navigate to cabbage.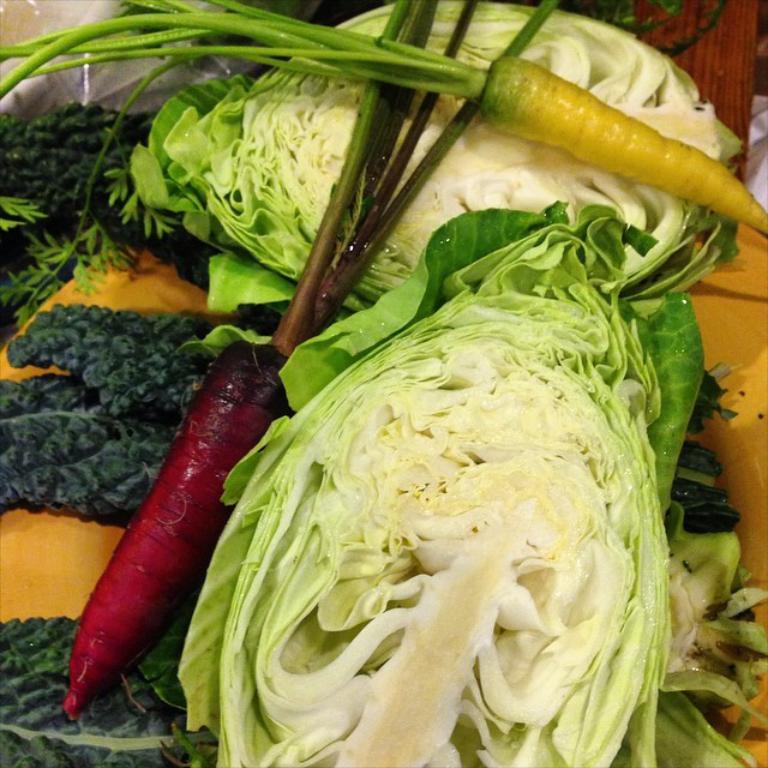
Navigation target: (125,0,743,301).
